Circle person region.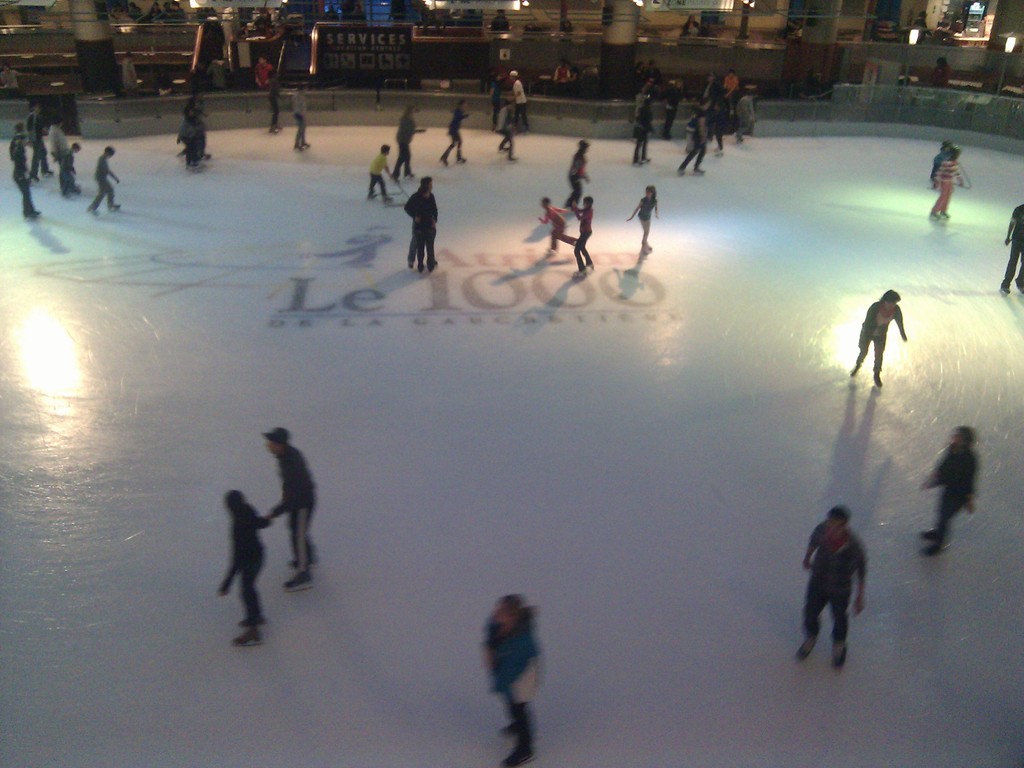
Region: x1=734 y1=88 x2=753 y2=142.
